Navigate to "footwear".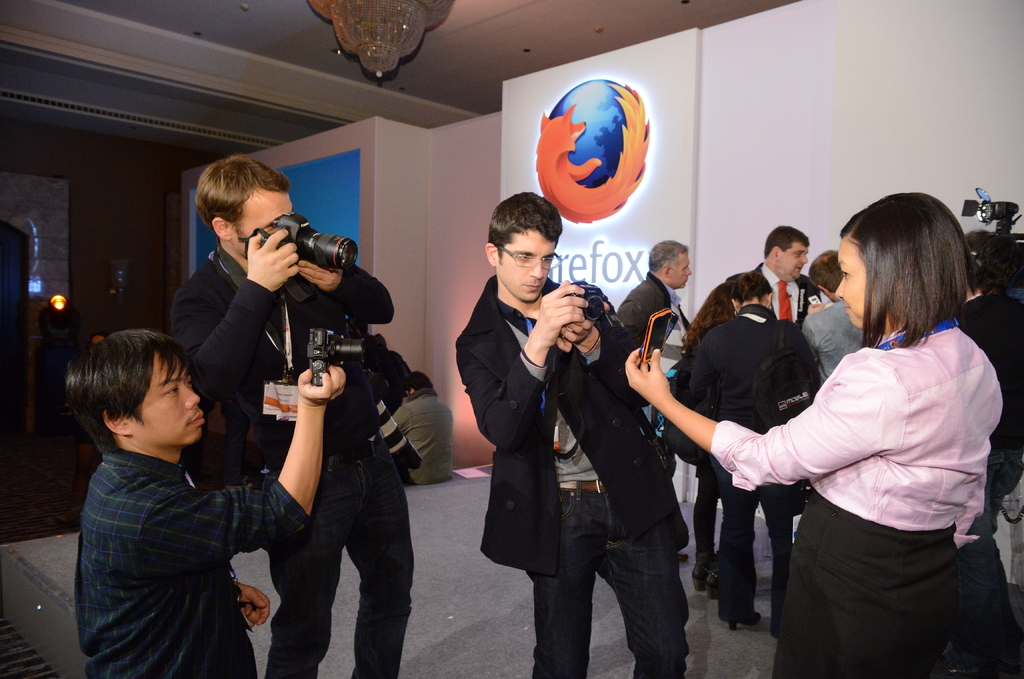
Navigation target: Rect(675, 549, 693, 564).
